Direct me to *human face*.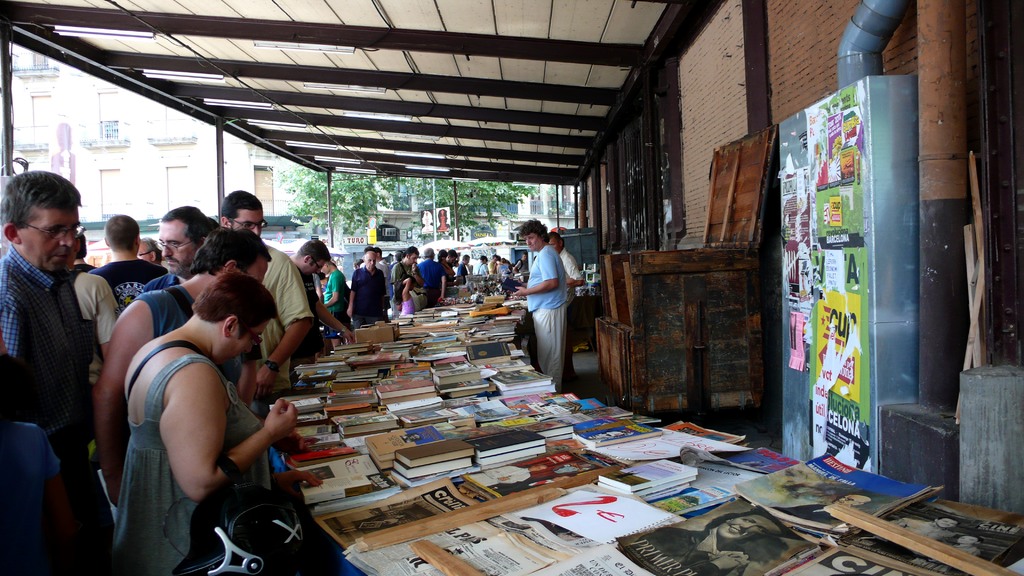
Direction: (20, 204, 74, 273).
